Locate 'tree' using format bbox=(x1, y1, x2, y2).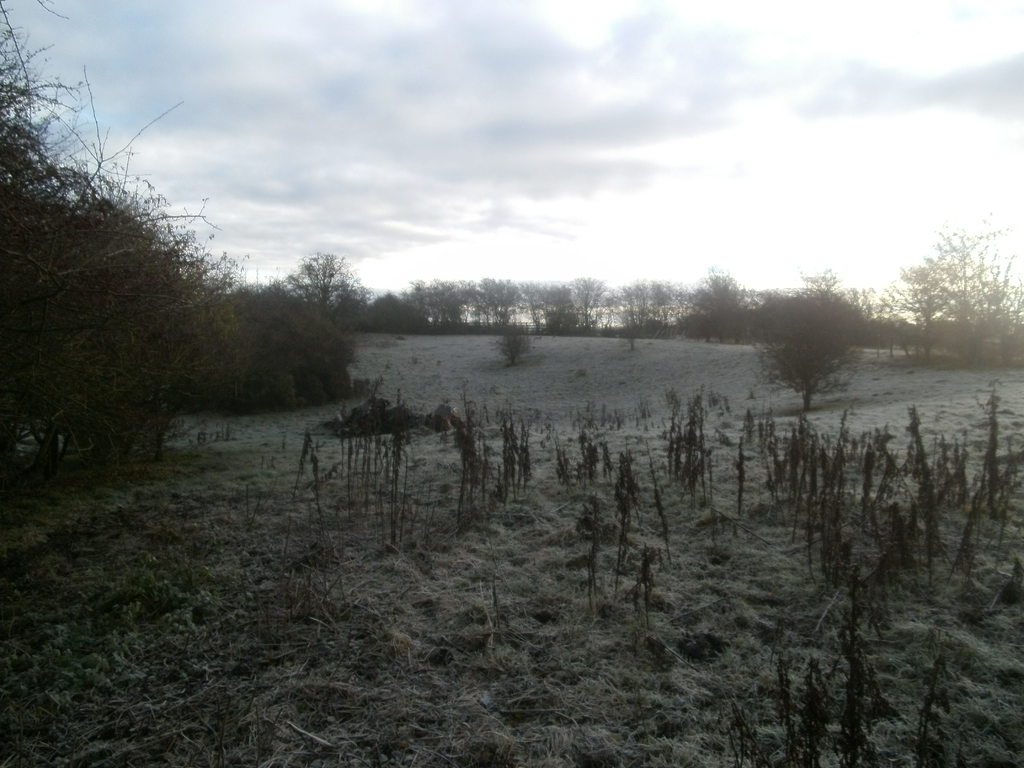
bbox=(472, 274, 536, 330).
